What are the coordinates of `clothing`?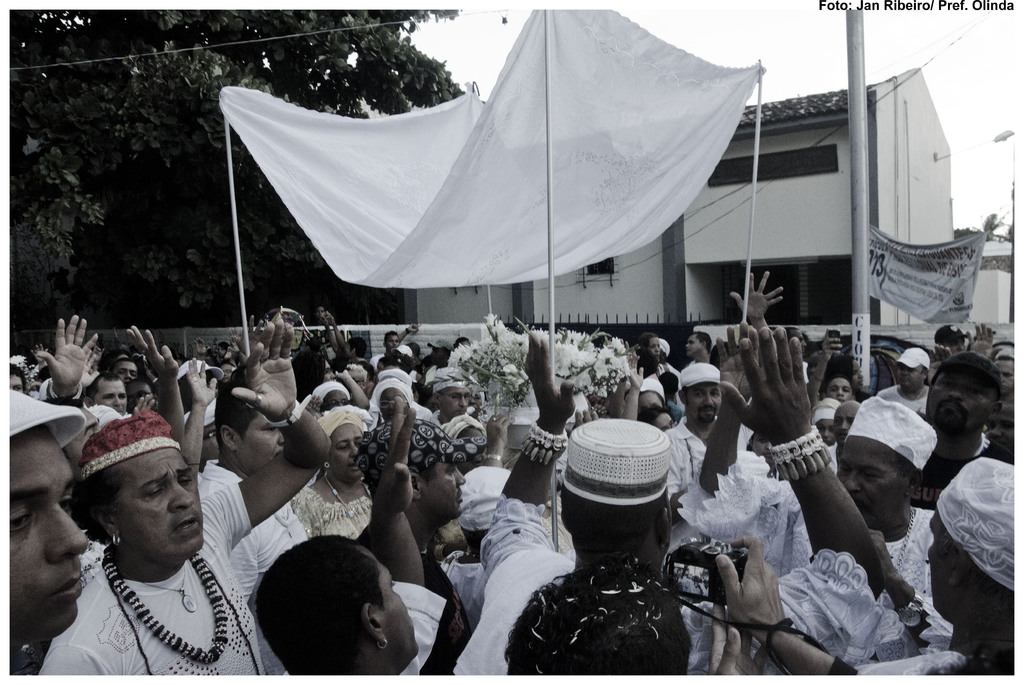
[453,536,579,683].
